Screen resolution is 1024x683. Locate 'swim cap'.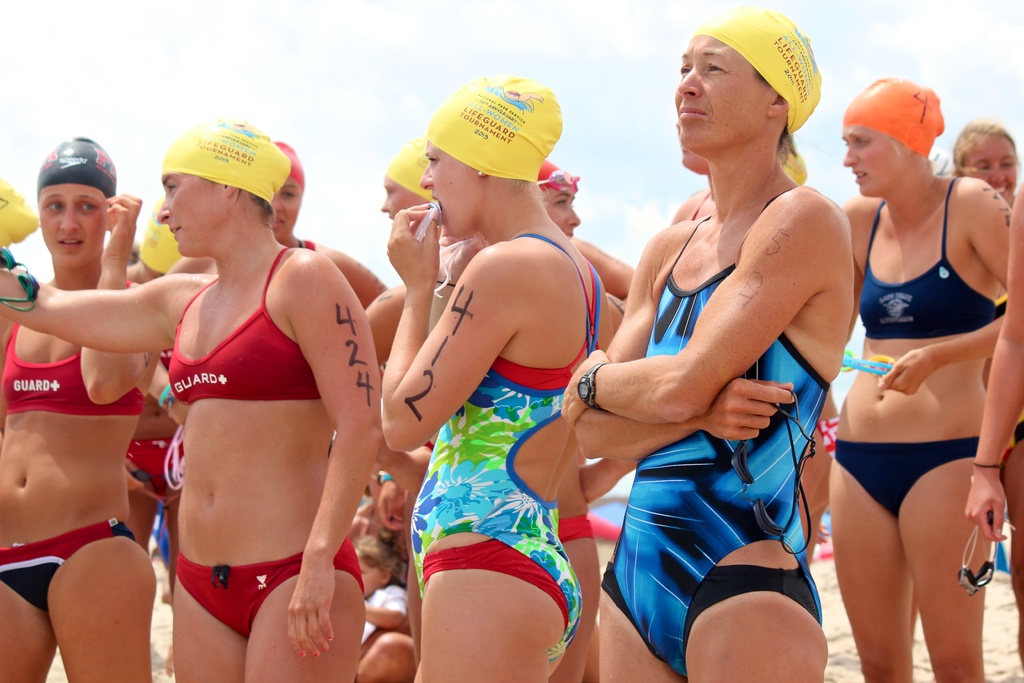
bbox=(381, 129, 435, 208).
